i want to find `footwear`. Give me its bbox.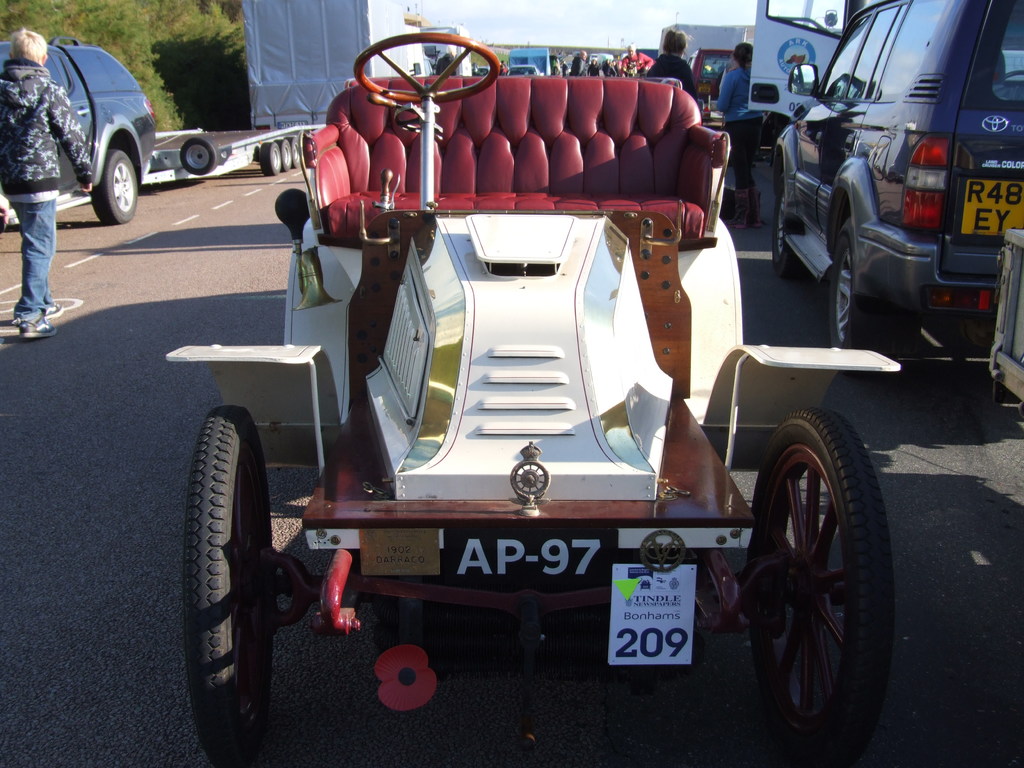
{"left": 8, "top": 300, "right": 51, "bottom": 326}.
